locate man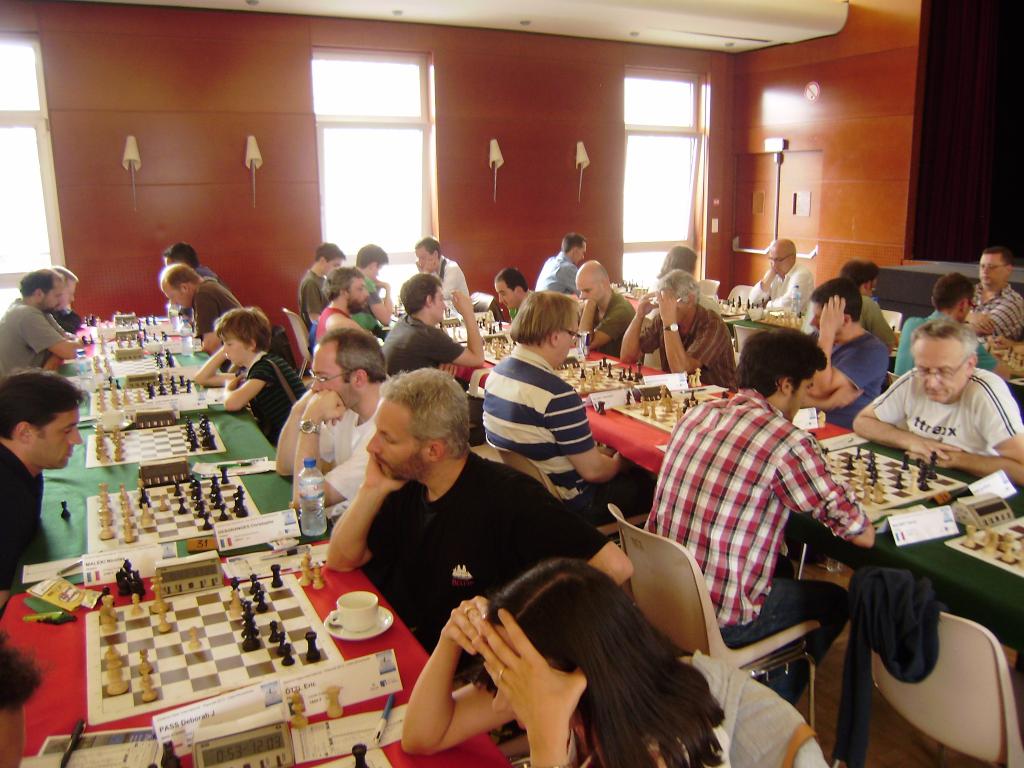
(x1=0, y1=630, x2=47, y2=767)
